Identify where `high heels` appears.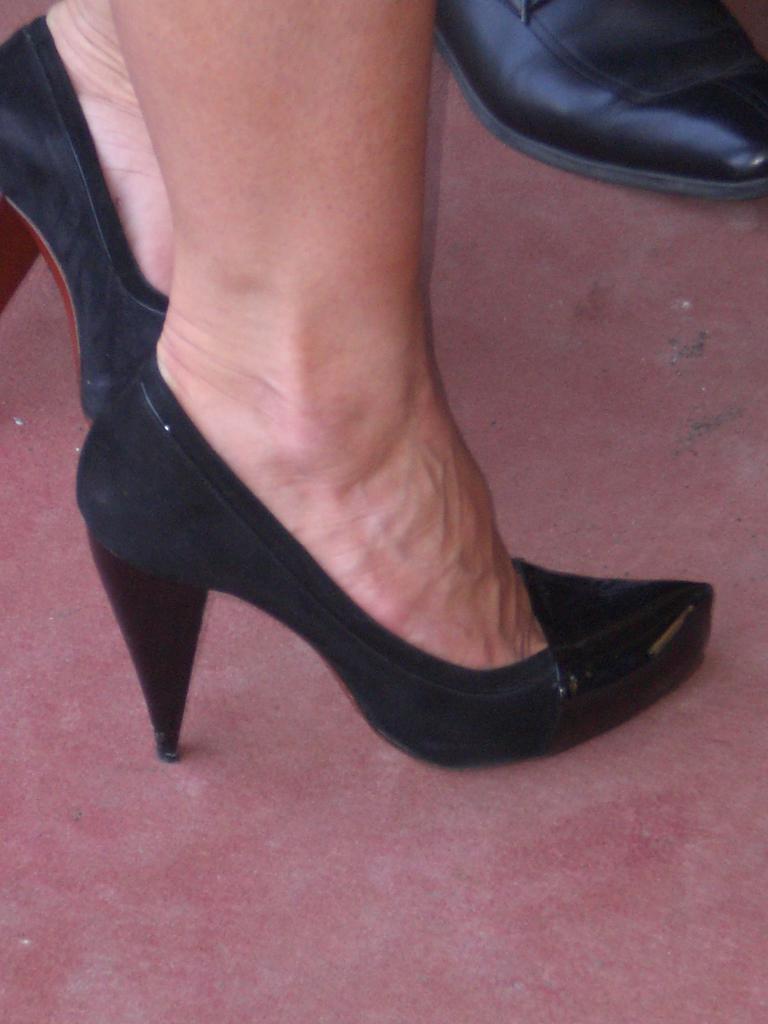
Appears at bbox=[78, 358, 715, 764].
